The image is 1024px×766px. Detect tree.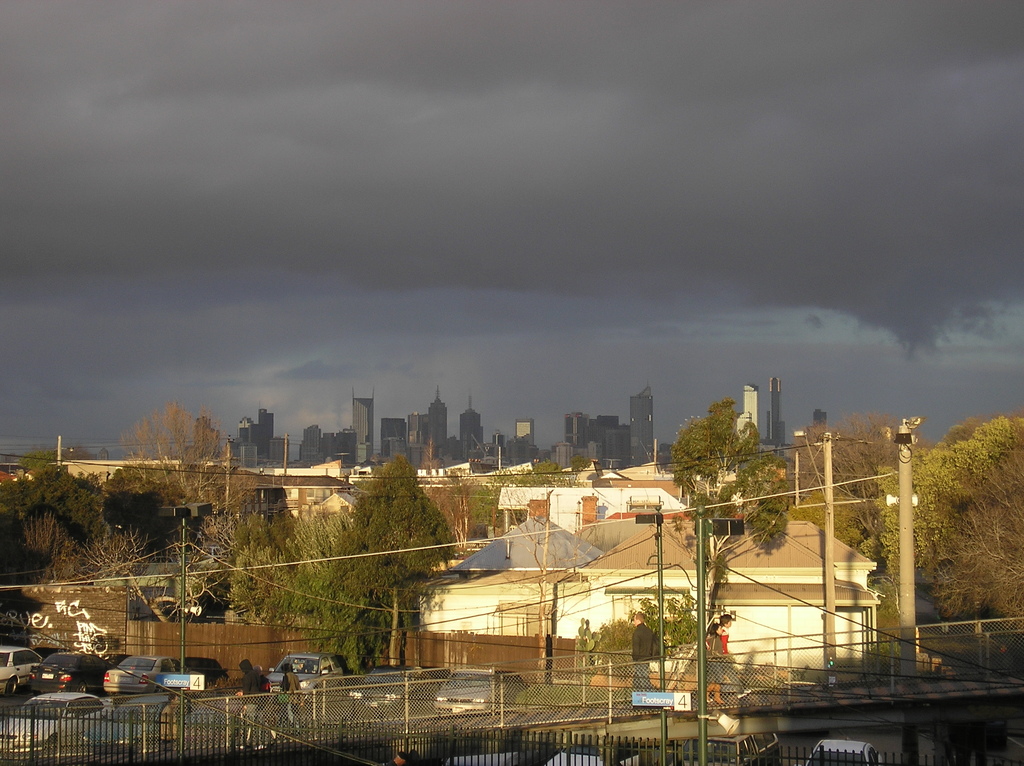
Detection: 229, 502, 376, 625.
